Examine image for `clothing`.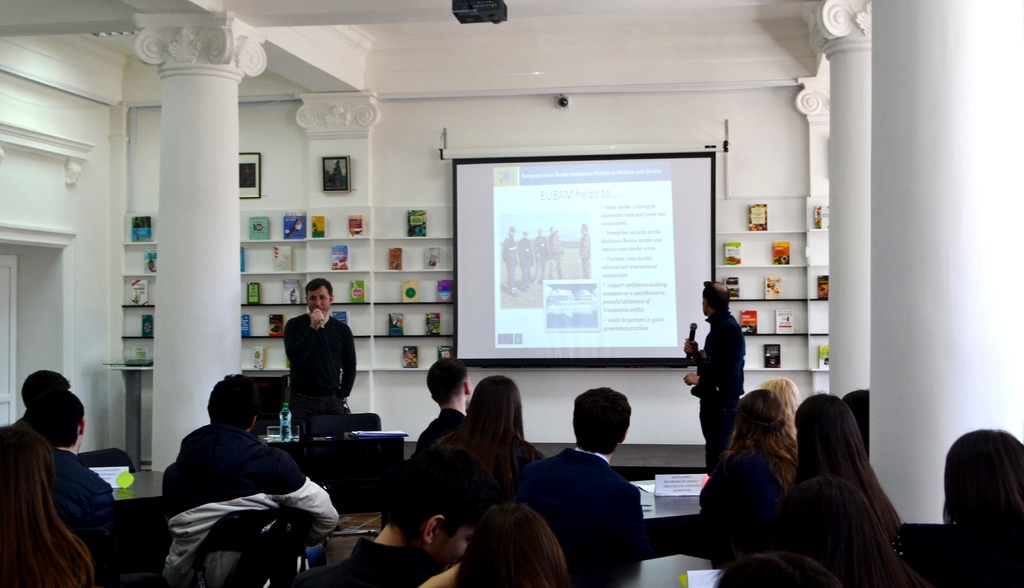
Examination result: 513:234:535:284.
